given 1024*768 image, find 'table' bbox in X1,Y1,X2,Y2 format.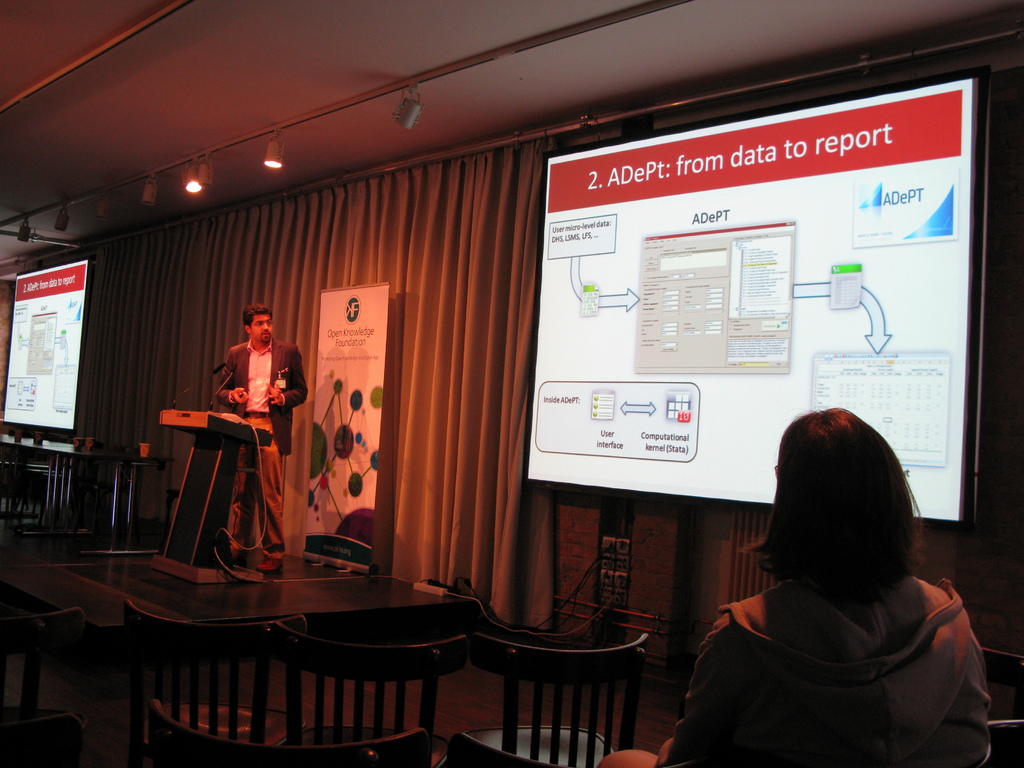
57,543,506,744.
